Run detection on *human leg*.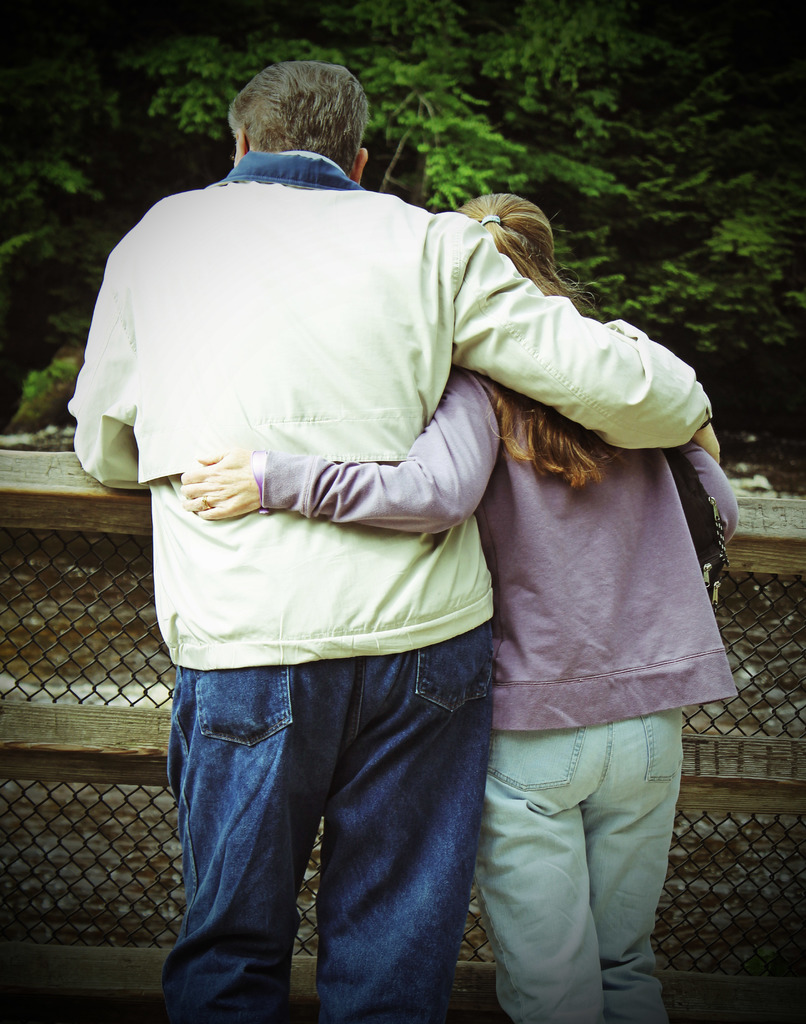
Result: select_region(320, 624, 488, 1018).
